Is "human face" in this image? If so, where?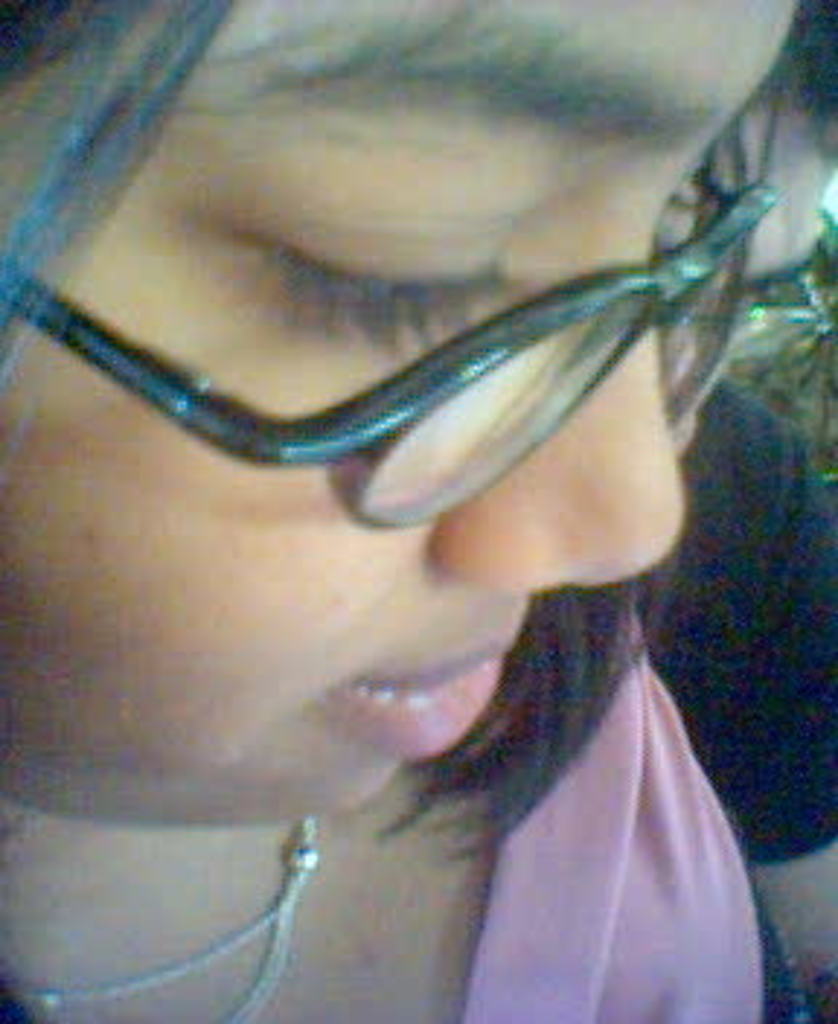
Yes, at (left=0, top=0, right=803, bottom=832).
